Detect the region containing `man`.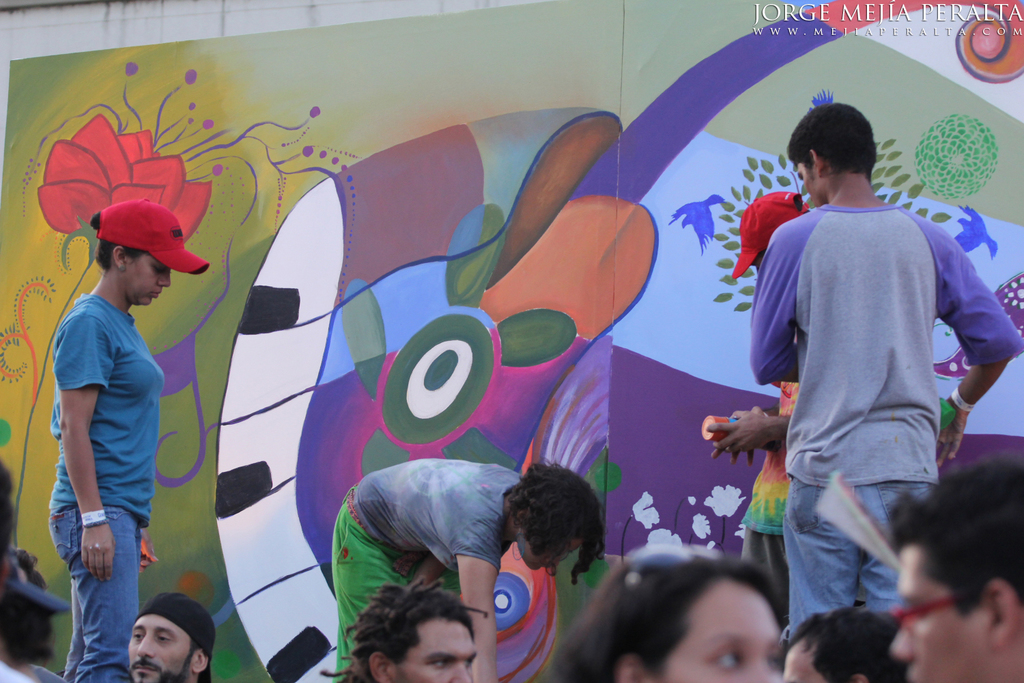
891:454:1023:682.
